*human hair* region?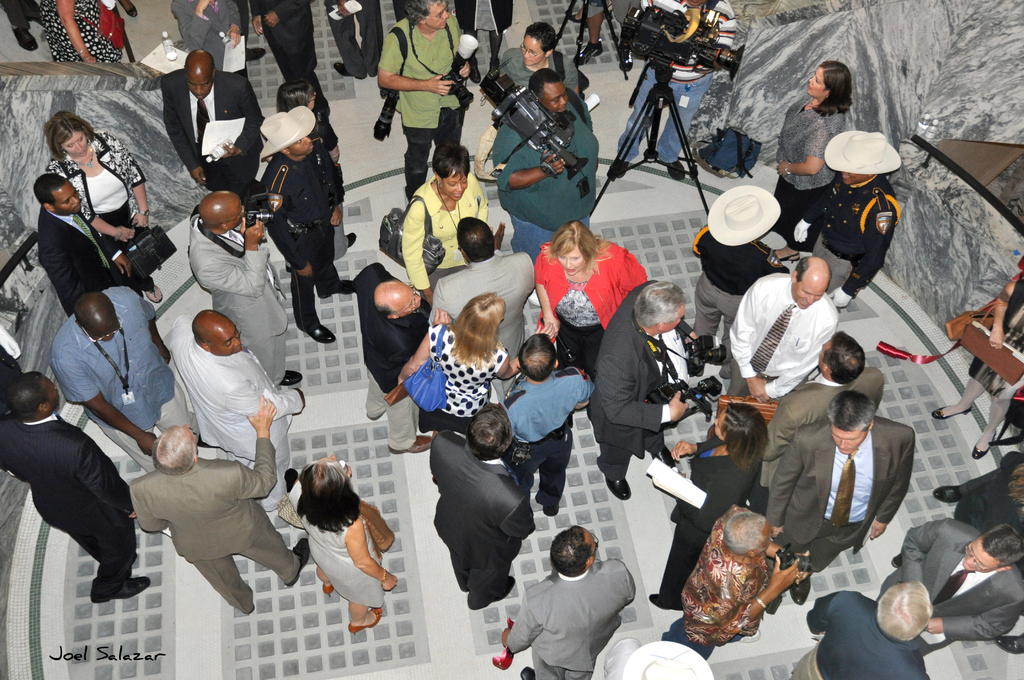
bbox=(0, 373, 48, 420)
